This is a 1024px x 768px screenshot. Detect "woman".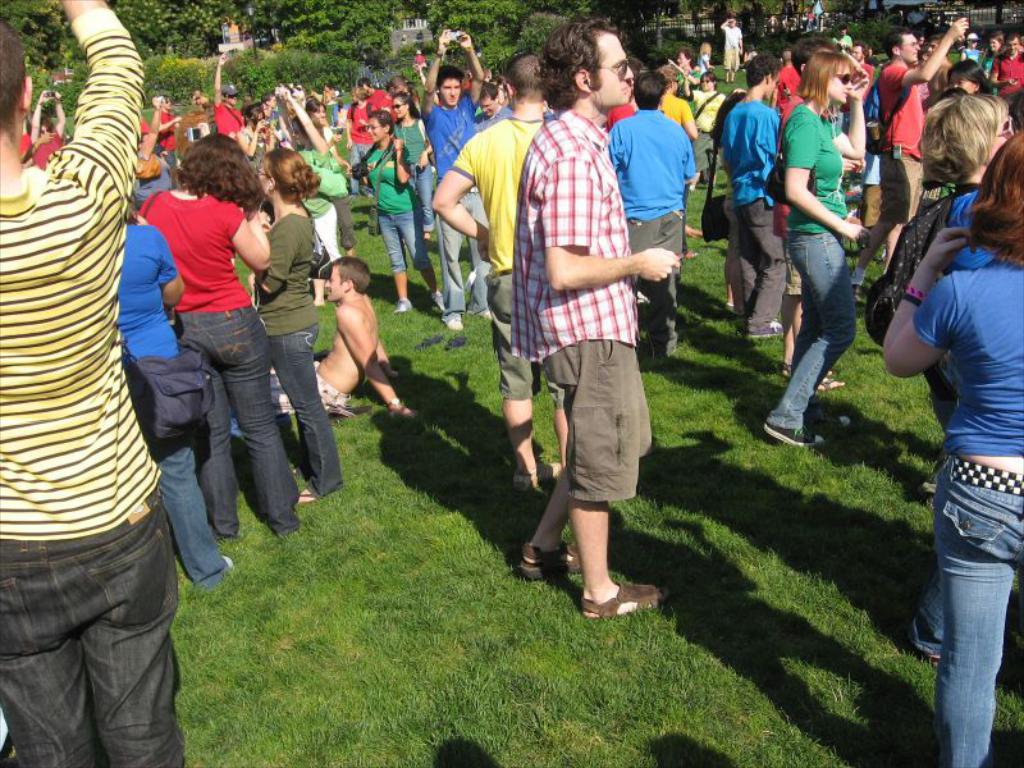
crop(986, 27, 1006, 92).
